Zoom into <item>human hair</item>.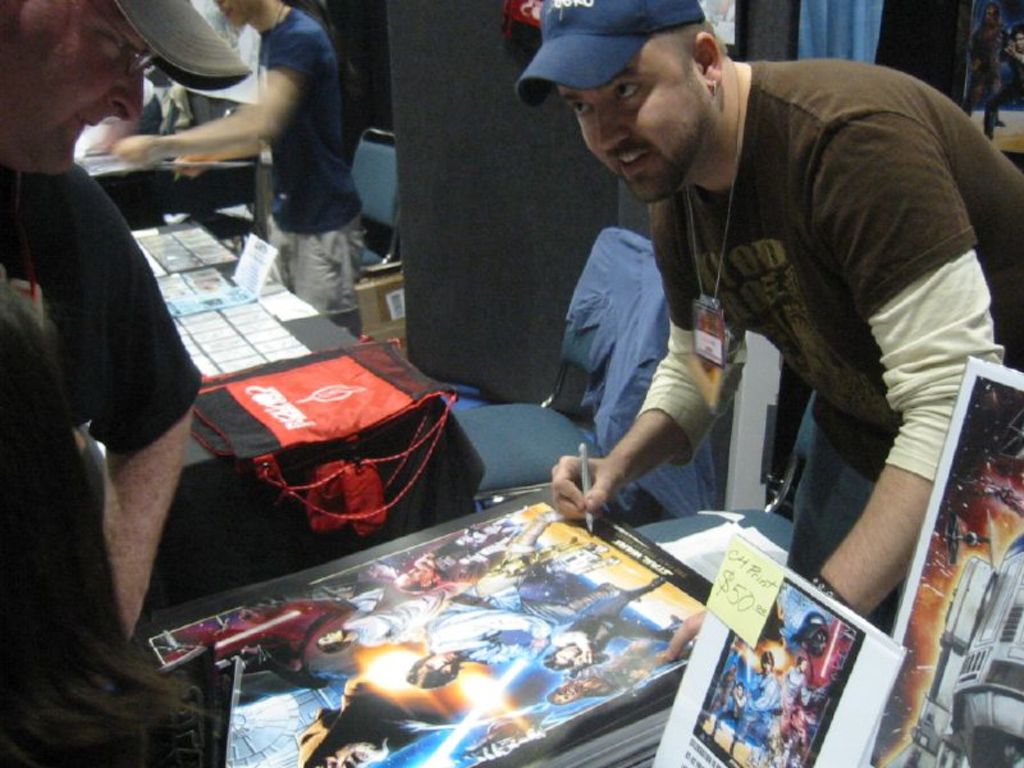
Zoom target: bbox=(541, 644, 571, 671).
